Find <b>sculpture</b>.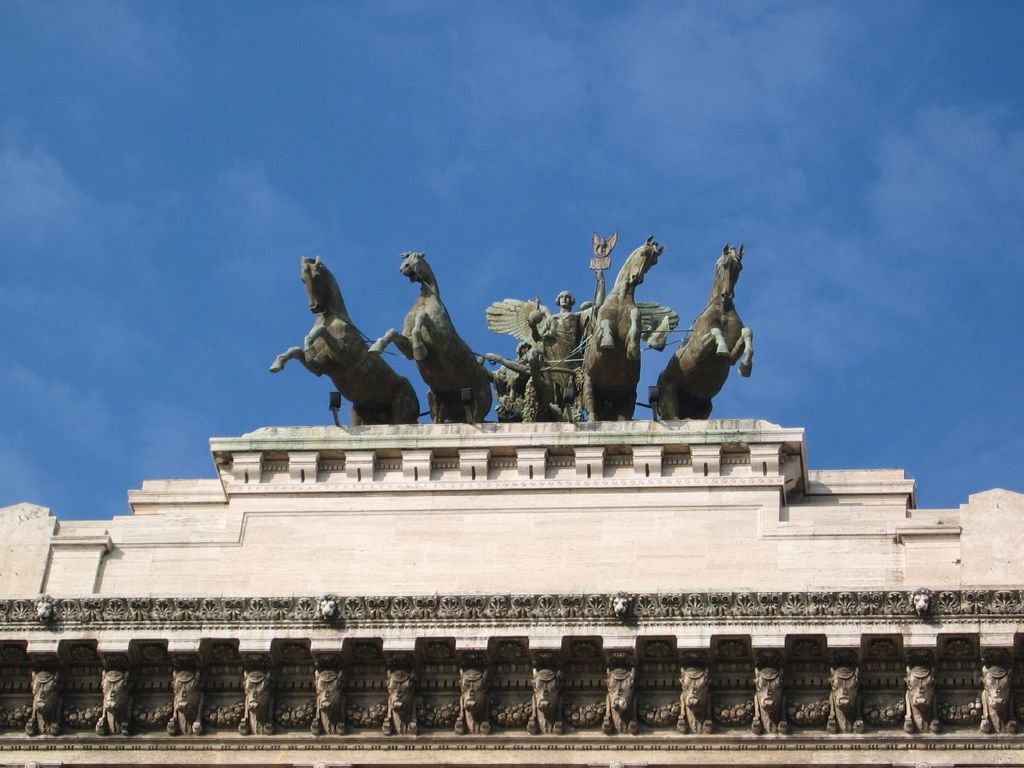
pyautogui.locateOnScreen(906, 664, 946, 735).
